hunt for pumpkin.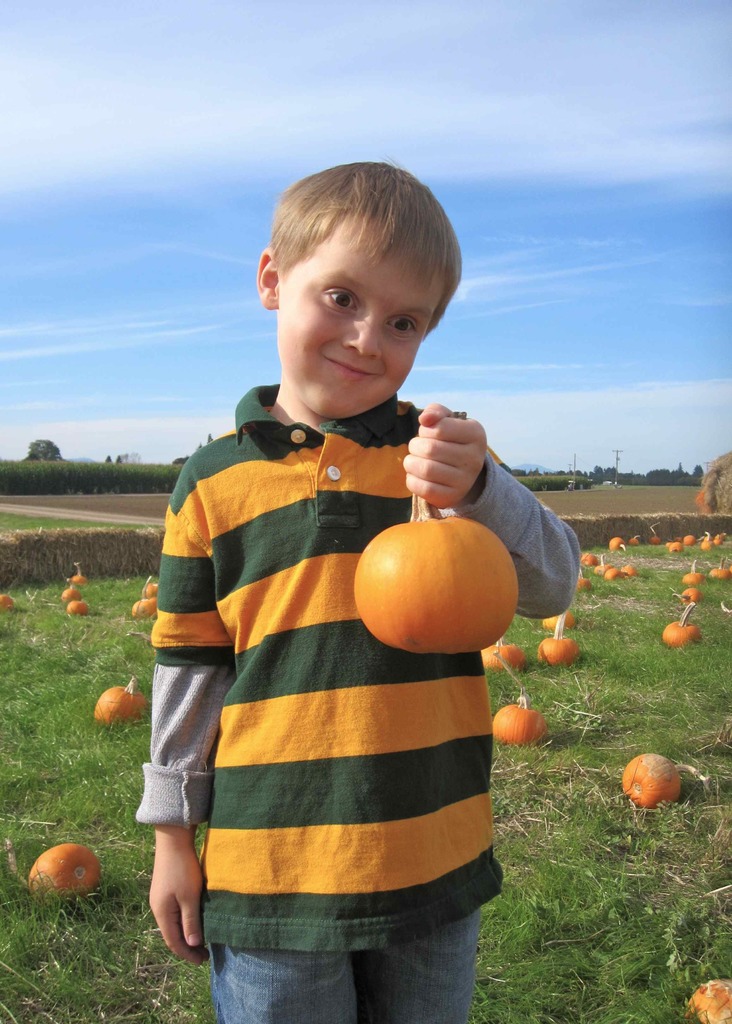
Hunted down at select_region(646, 532, 660, 547).
